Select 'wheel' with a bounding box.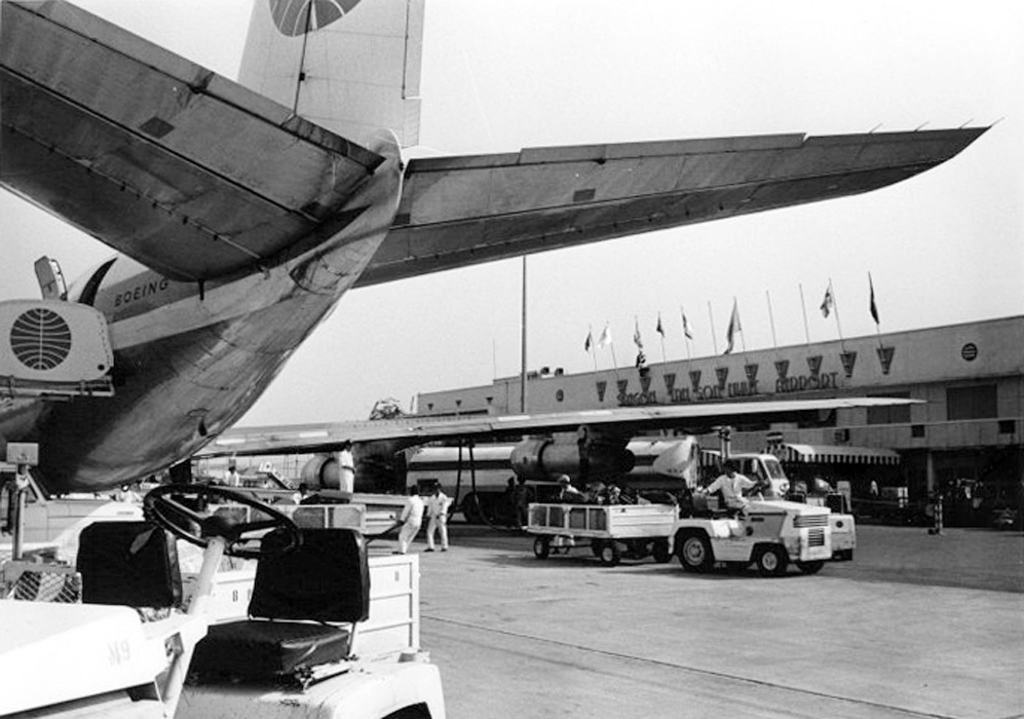
529, 532, 552, 561.
